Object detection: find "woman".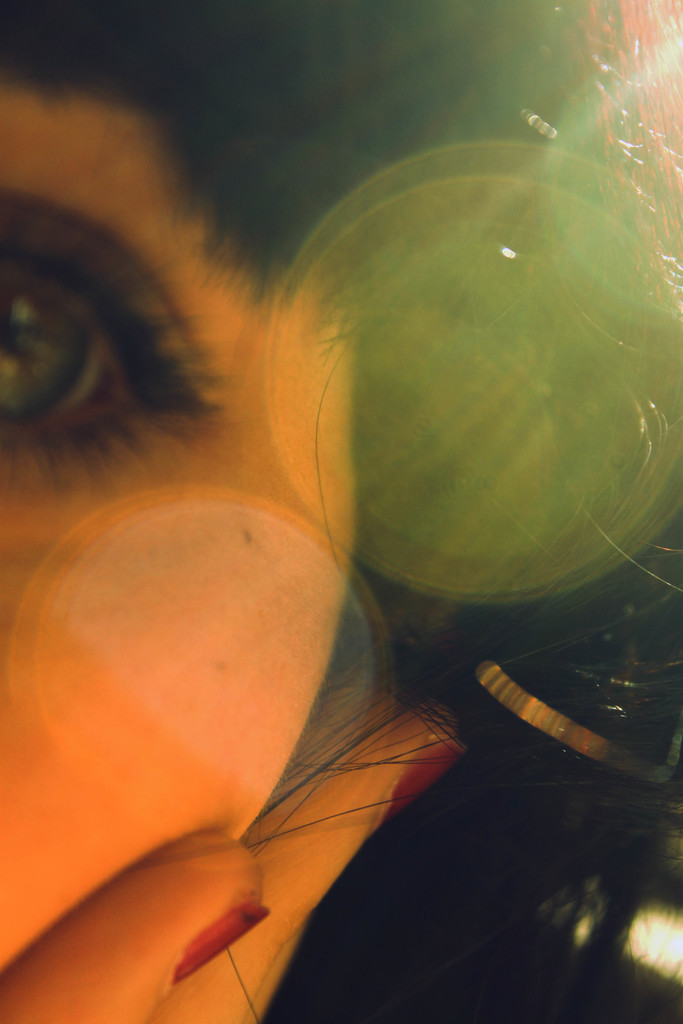
pyautogui.locateOnScreen(0, 19, 639, 1023).
